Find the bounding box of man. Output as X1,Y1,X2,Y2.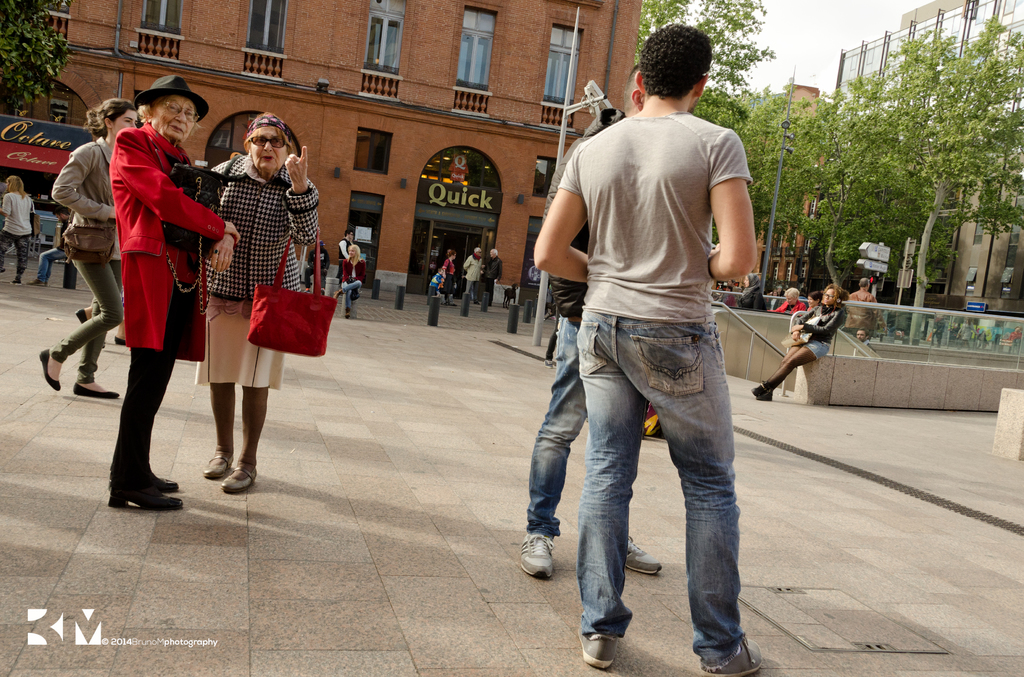
855,327,875,354.
